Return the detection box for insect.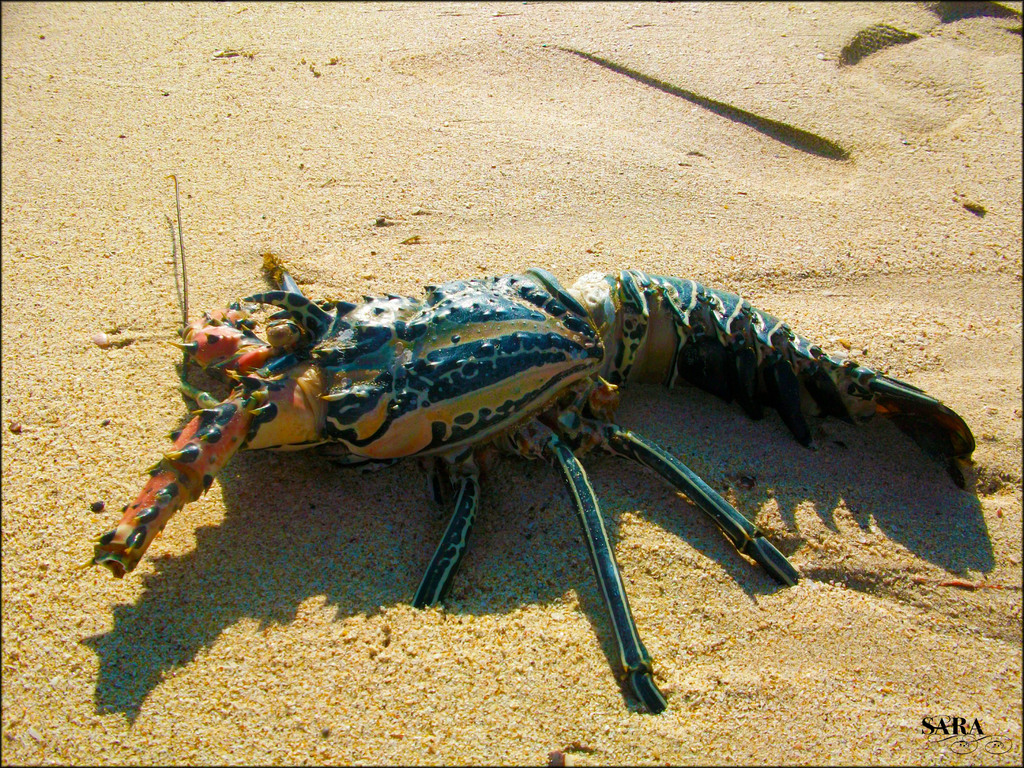
crop(77, 168, 973, 717).
